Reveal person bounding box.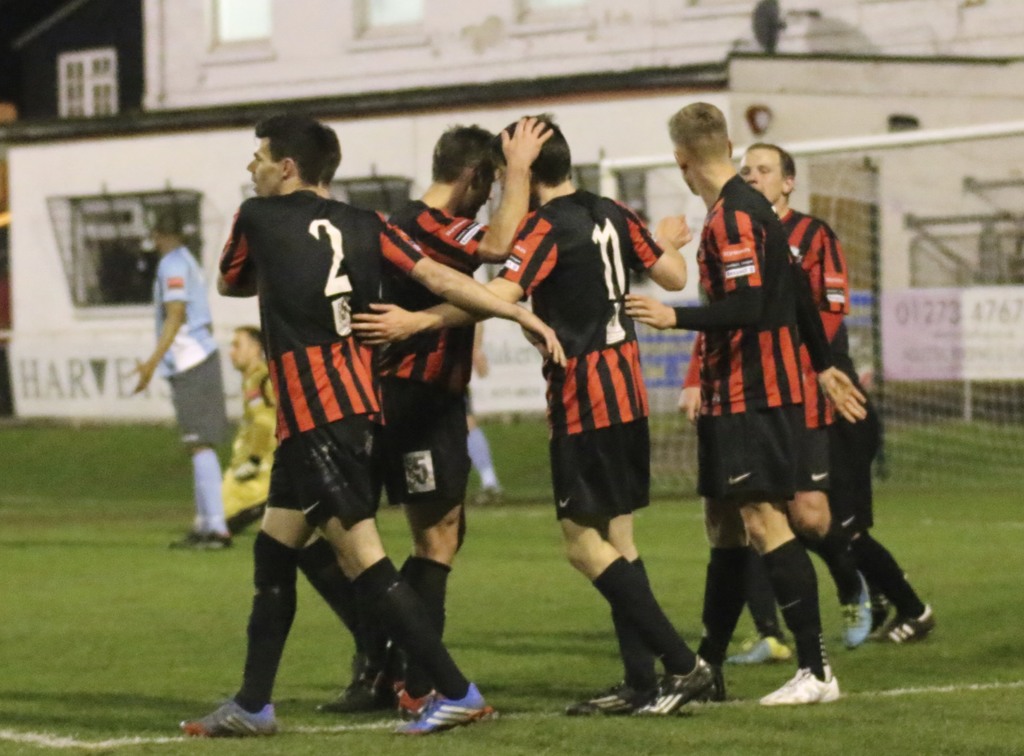
Revealed: [x1=464, y1=317, x2=510, y2=506].
